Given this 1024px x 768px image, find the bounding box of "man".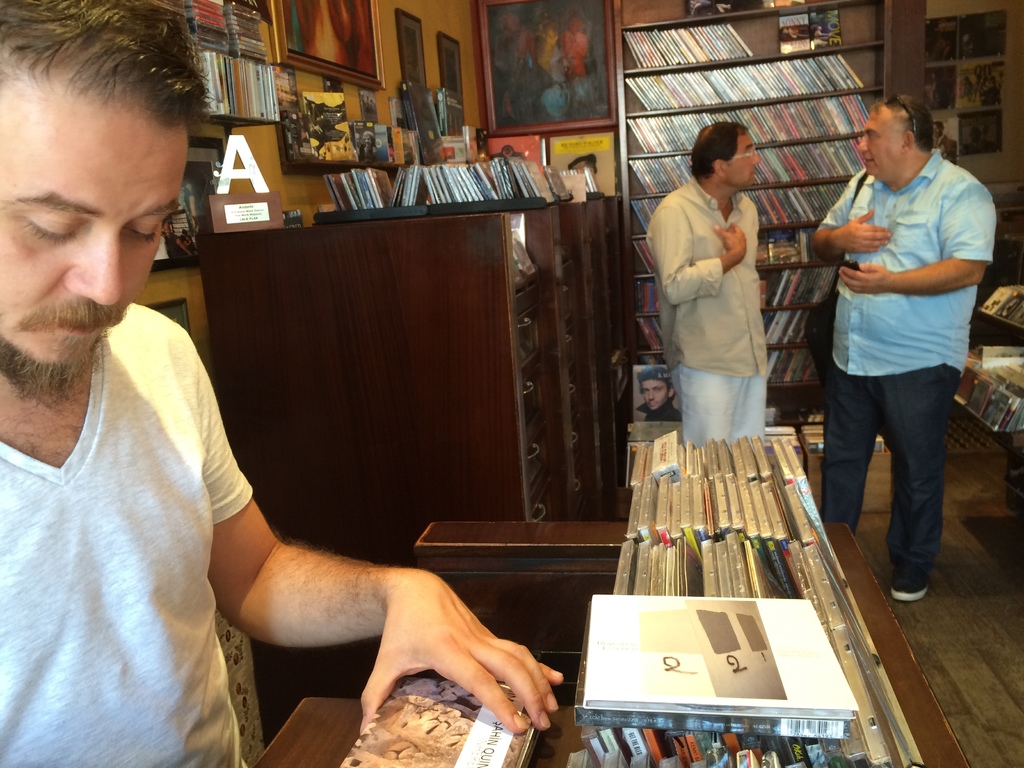
(left=797, top=83, right=989, bottom=611).
